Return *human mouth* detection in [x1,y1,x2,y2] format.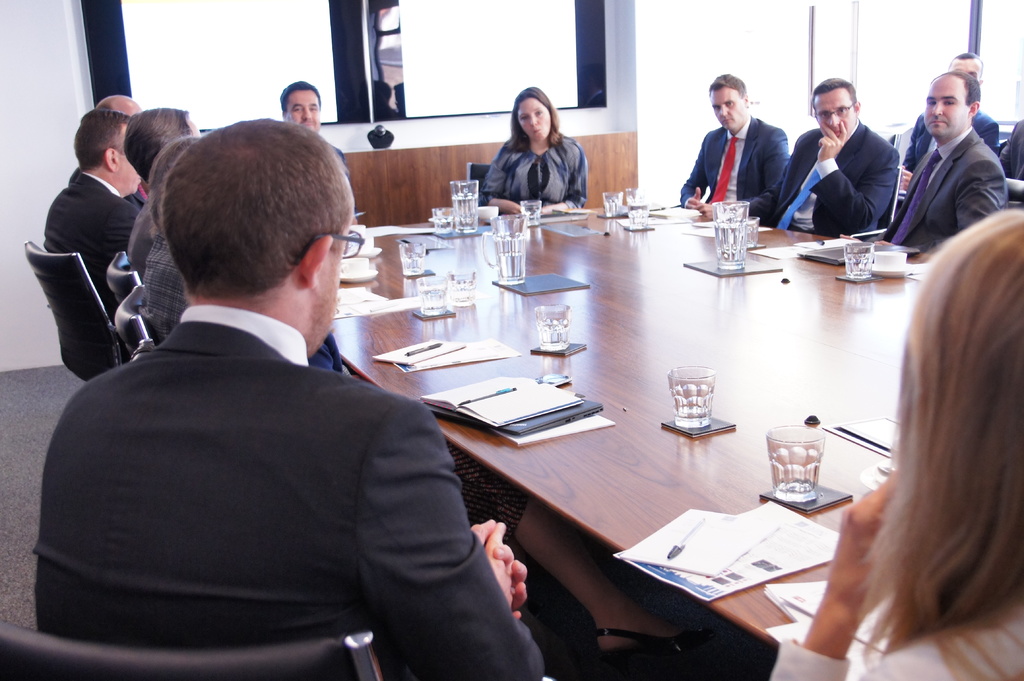
[303,122,312,125].
